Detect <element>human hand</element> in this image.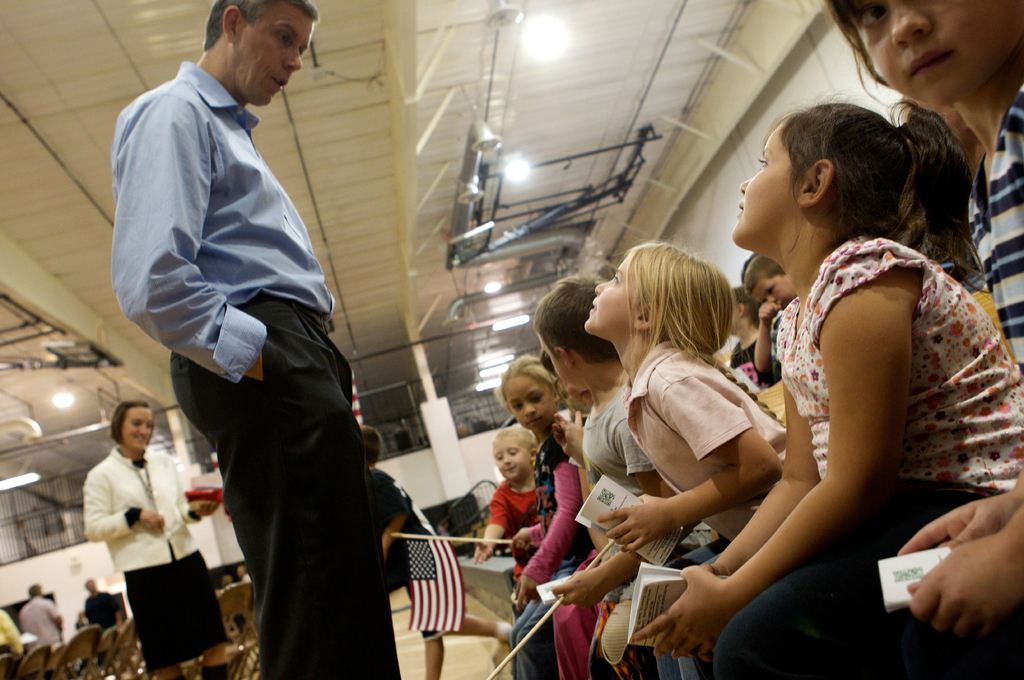
Detection: BBox(758, 303, 783, 329).
